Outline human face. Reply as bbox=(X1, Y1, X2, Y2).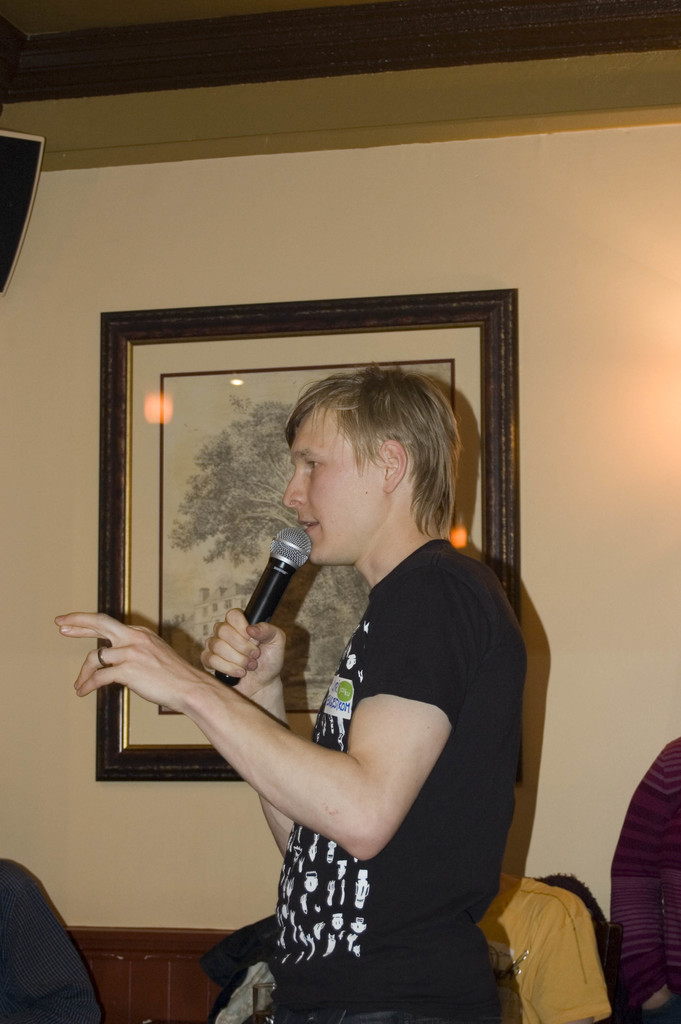
bbox=(280, 406, 383, 568).
